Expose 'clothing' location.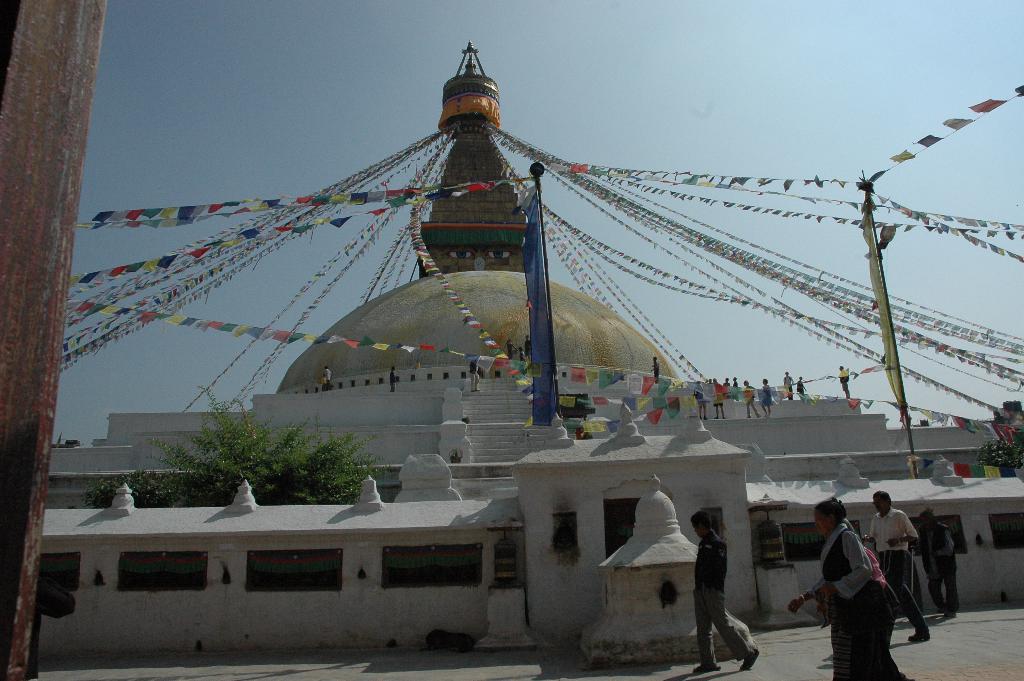
Exposed at 782:372:790:398.
